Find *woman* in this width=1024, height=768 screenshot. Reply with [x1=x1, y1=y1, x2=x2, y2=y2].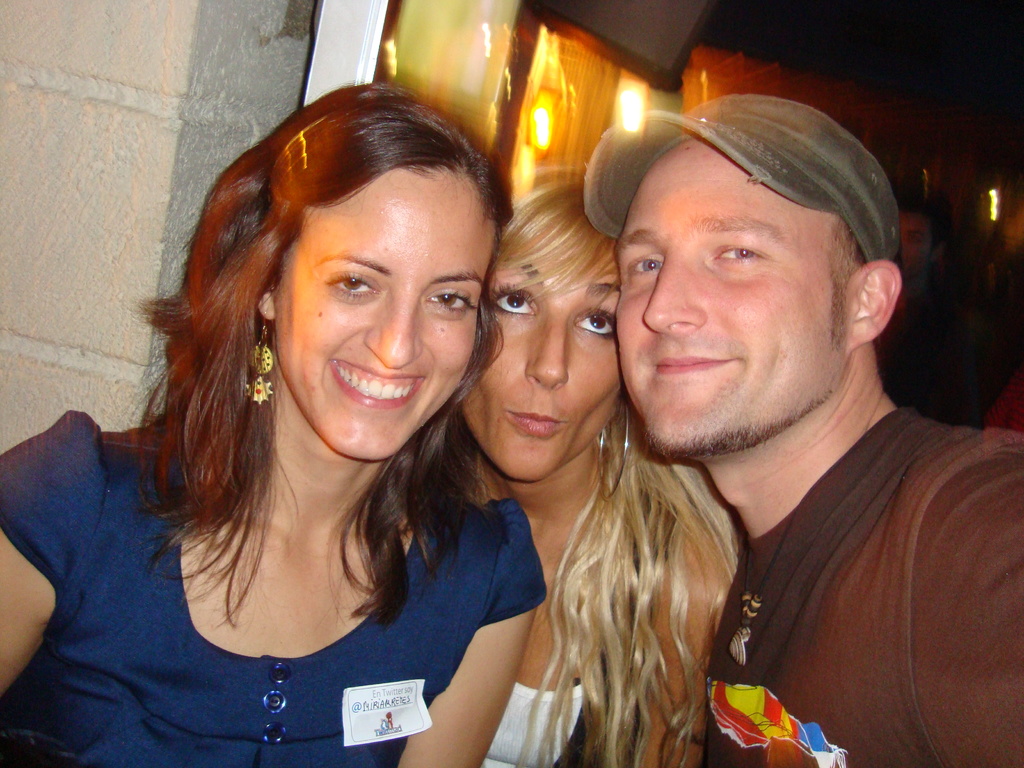
[x1=1, y1=82, x2=556, y2=766].
